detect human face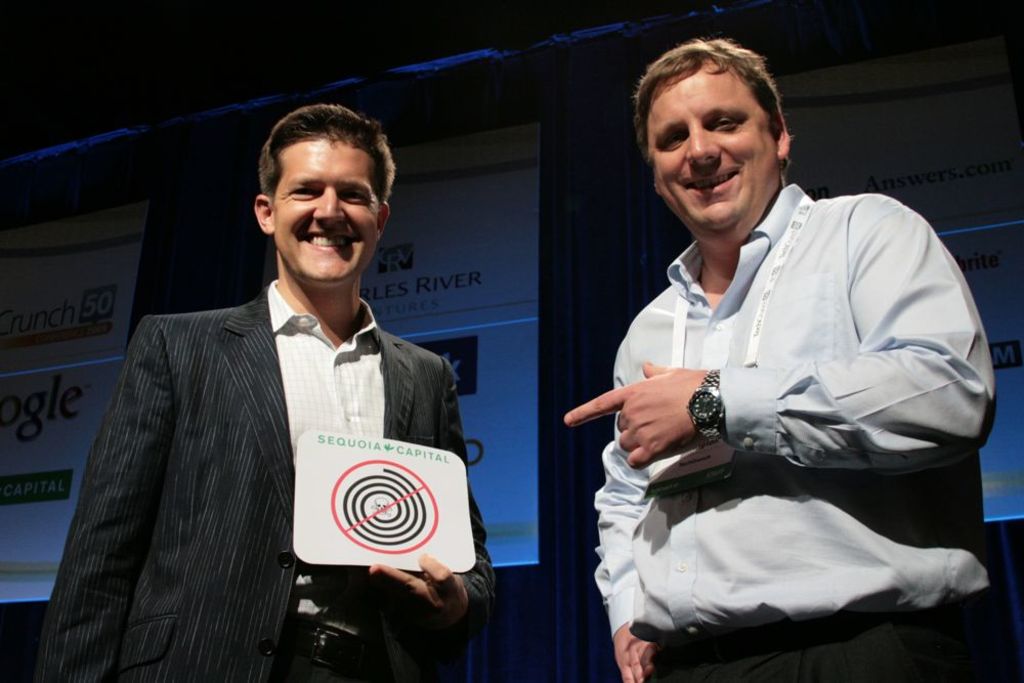
<box>651,60,777,233</box>
